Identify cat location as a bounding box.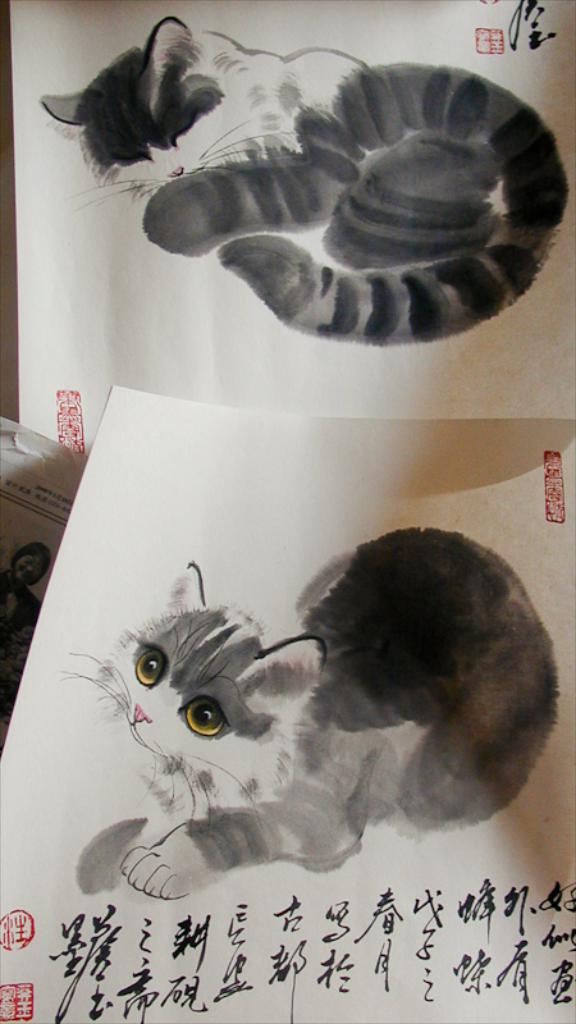
[left=60, top=521, right=566, bottom=906].
